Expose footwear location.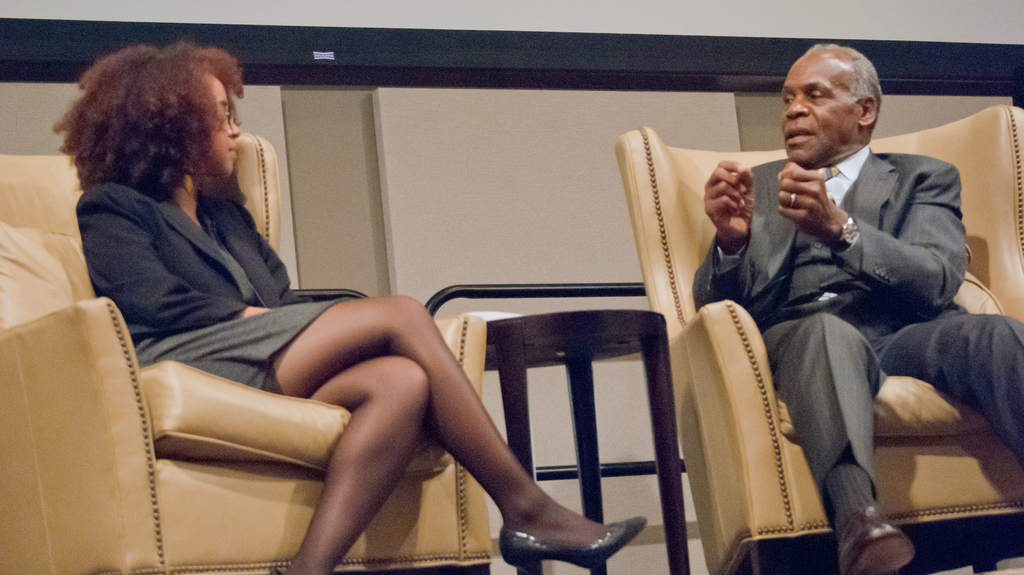
Exposed at [499,513,650,572].
